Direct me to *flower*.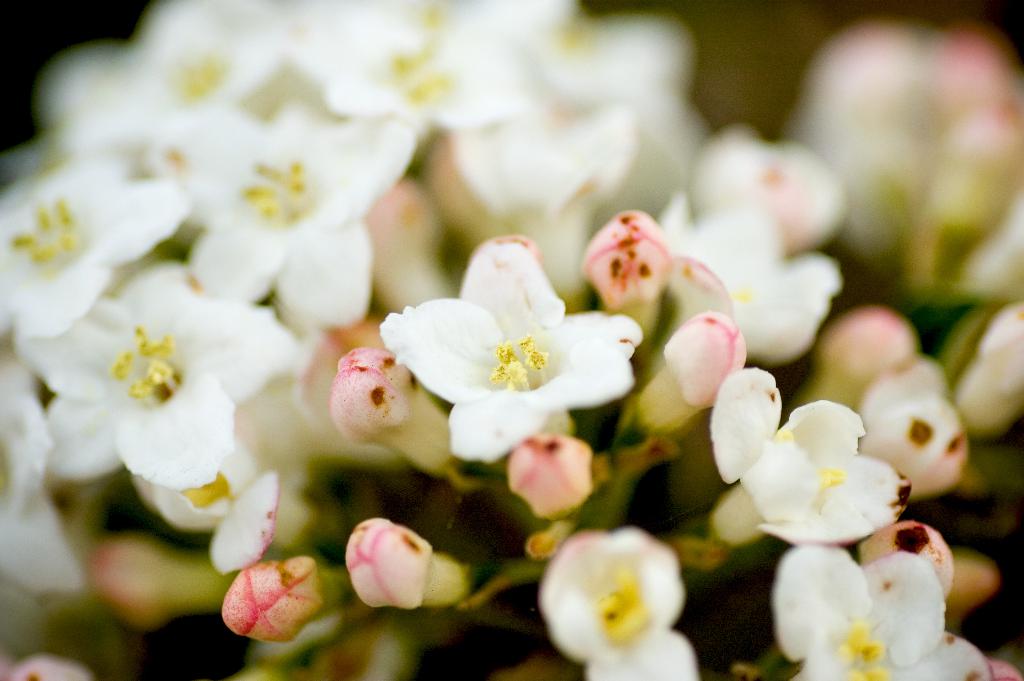
Direction: <region>179, 97, 422, 327</region>.
